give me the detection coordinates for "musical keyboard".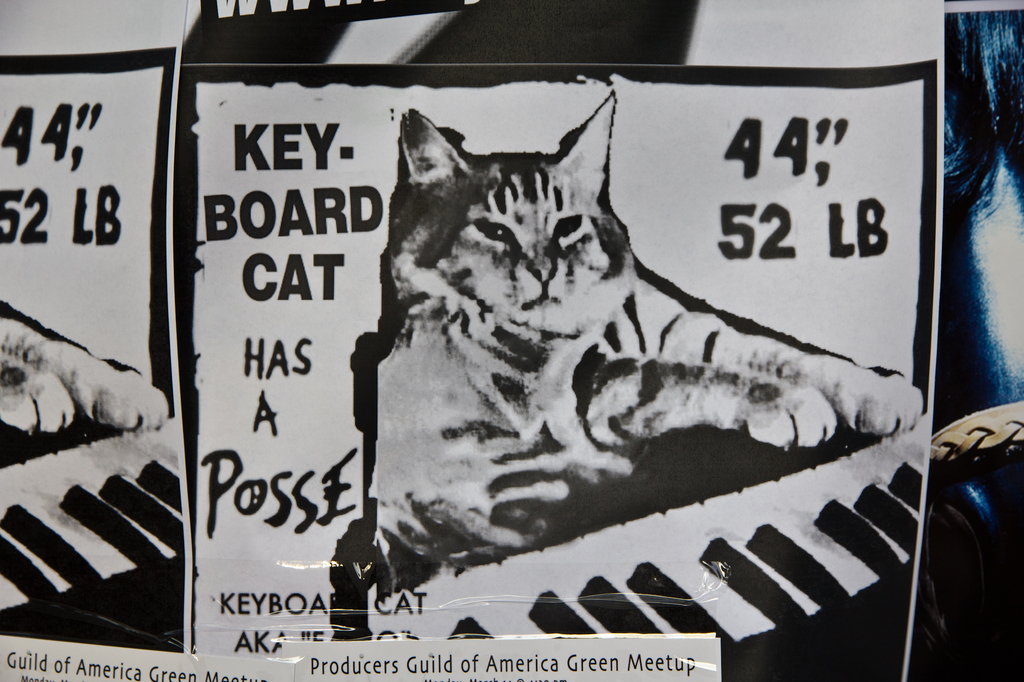
<bbox>404, 429, 917, 681</bbox>.
